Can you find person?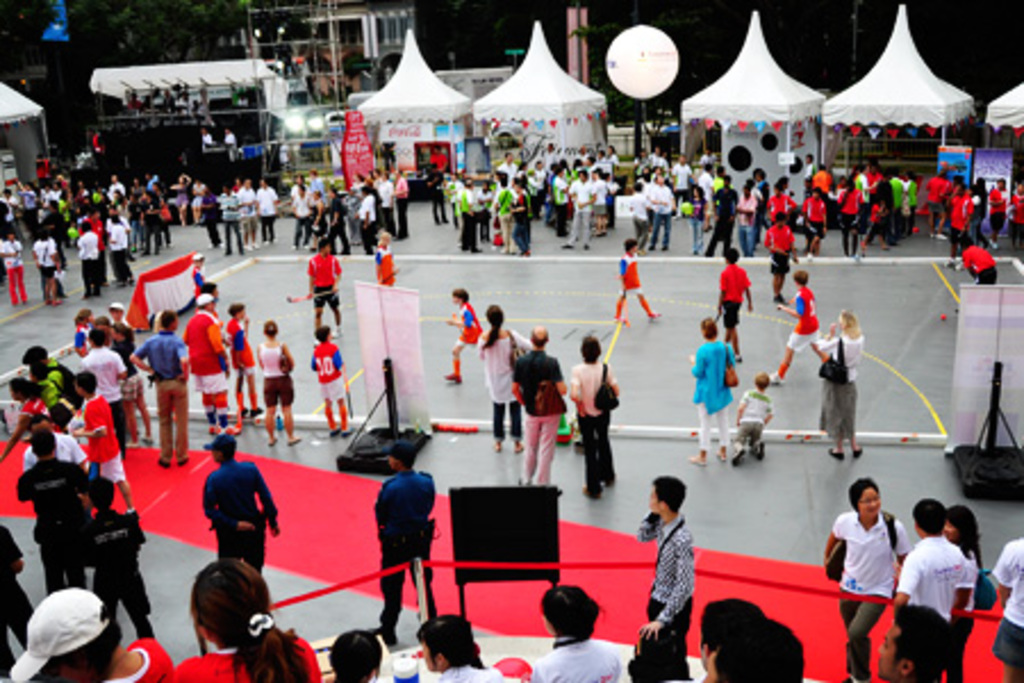
Yes, bounding box: <bbox>84, 469, 155, 635</bbox>.
